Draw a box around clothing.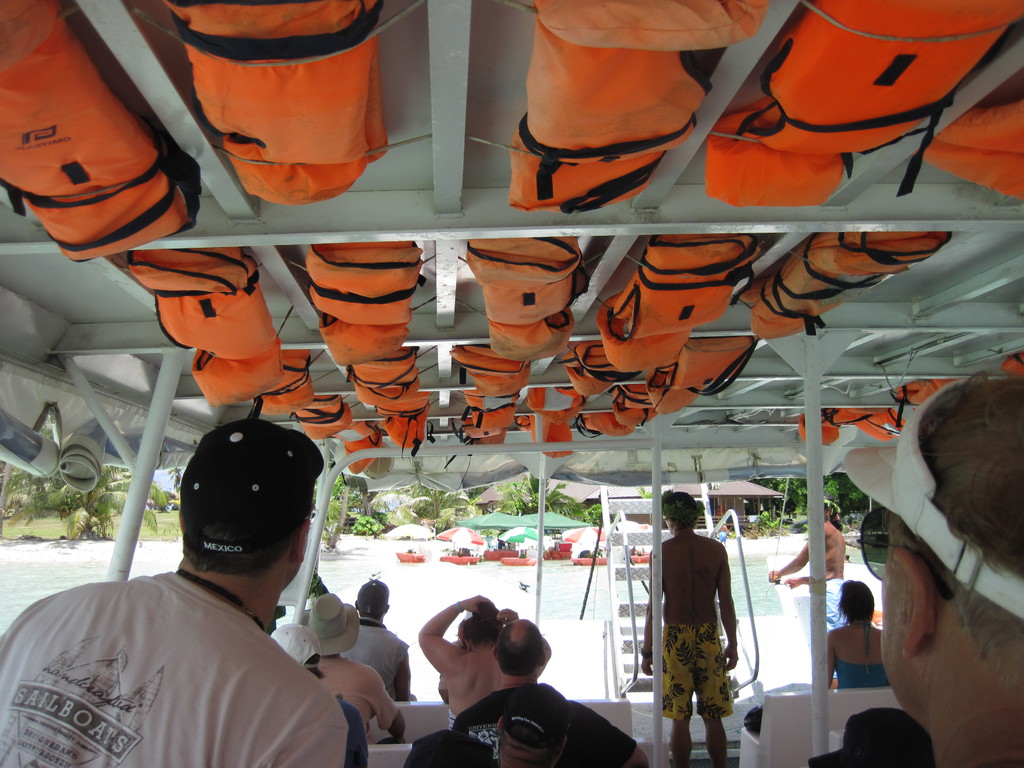
0,576,354,767.
